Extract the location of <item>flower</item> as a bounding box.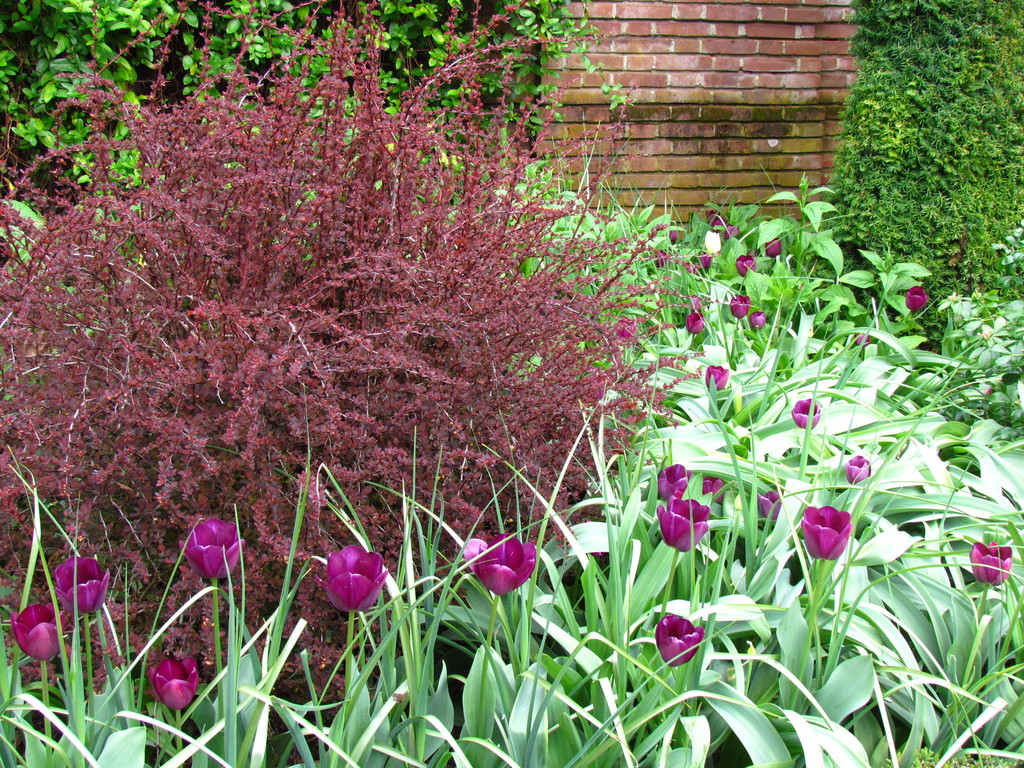
bbox(700, 474, 726, 505).
